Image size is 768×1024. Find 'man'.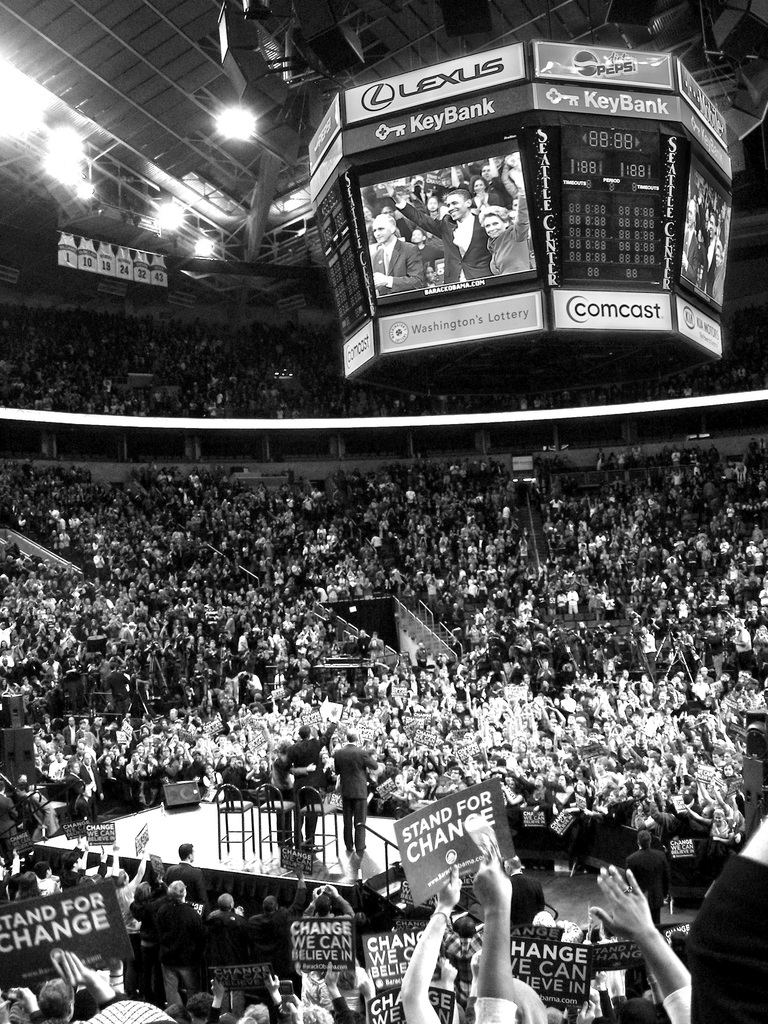
319:751:386:872.
